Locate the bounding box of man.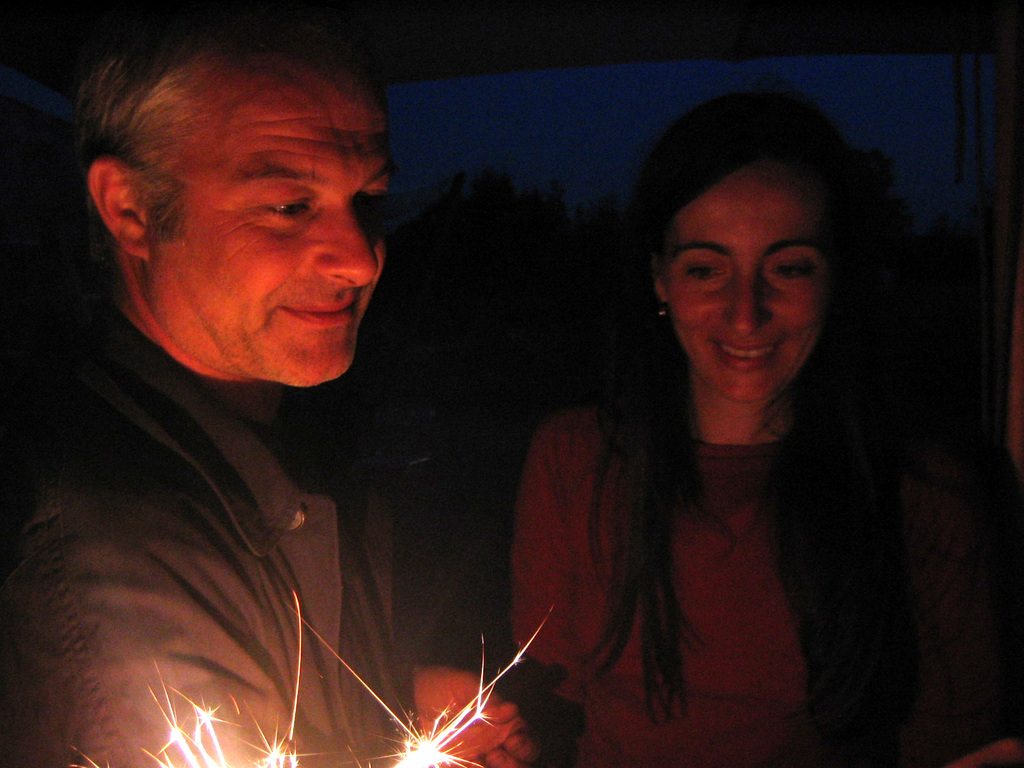
Bounding box: bbox(28, 40, 571, 754).
